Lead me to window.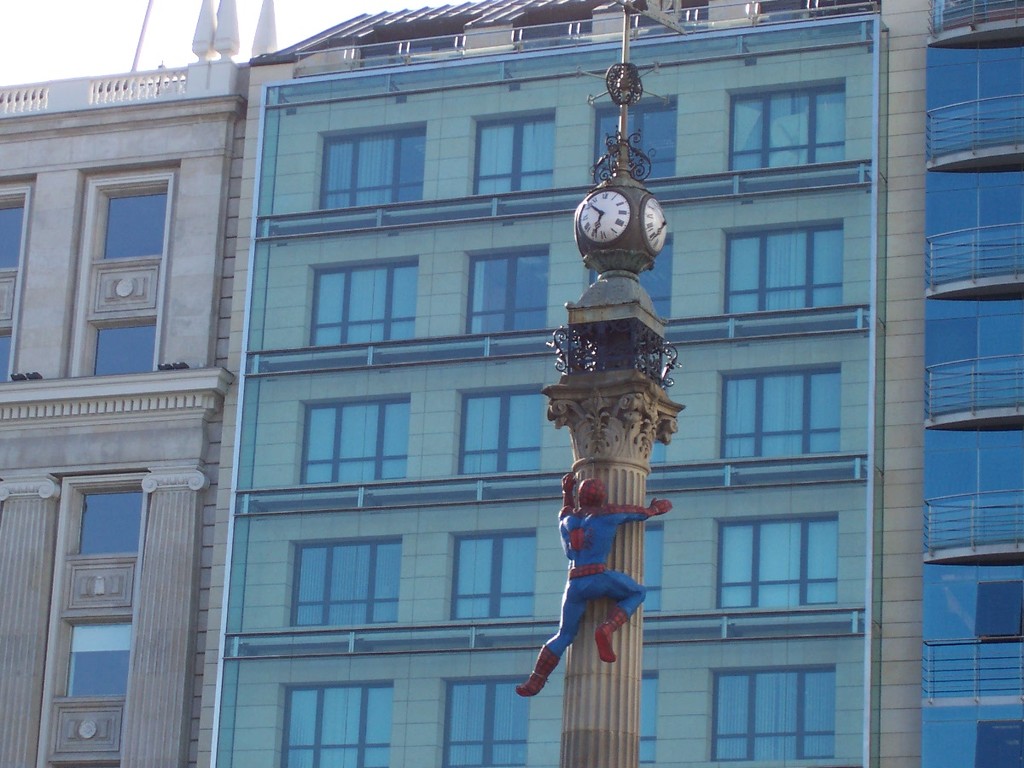
Lead to 301:255:421:346.
